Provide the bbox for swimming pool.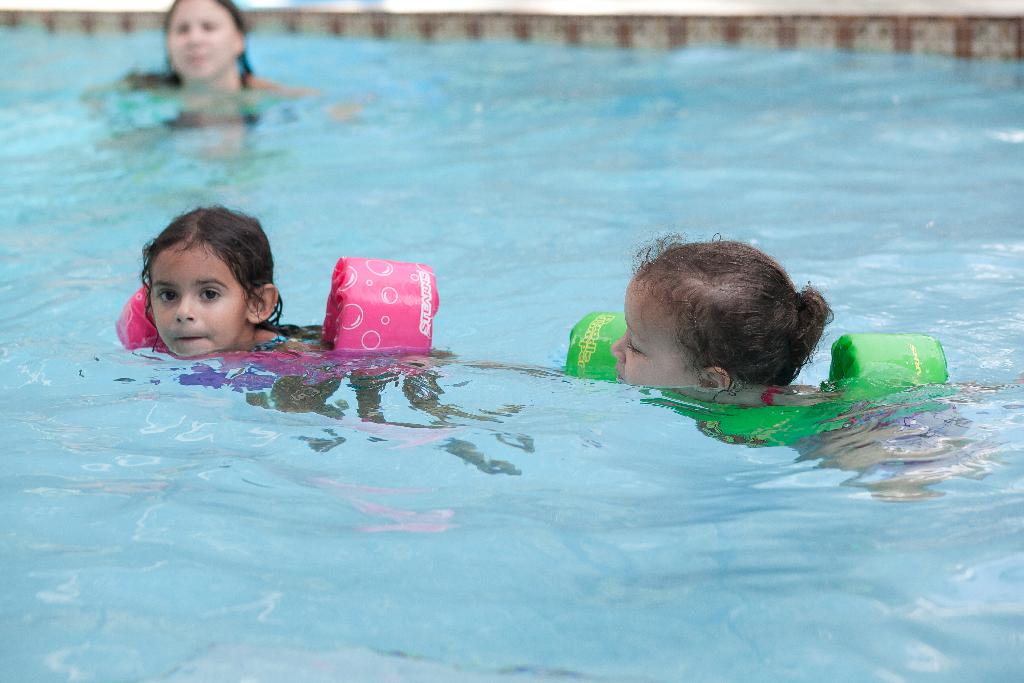
locate(2, 0, 1002, 677).
